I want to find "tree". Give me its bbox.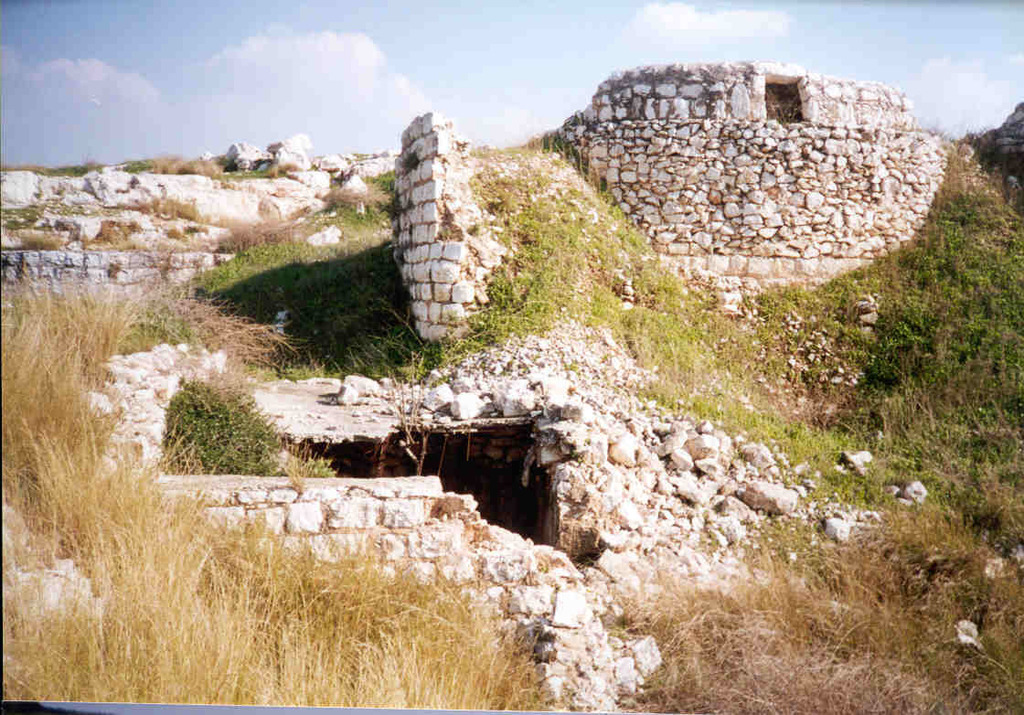
rect(162, 377, 281, 482).
